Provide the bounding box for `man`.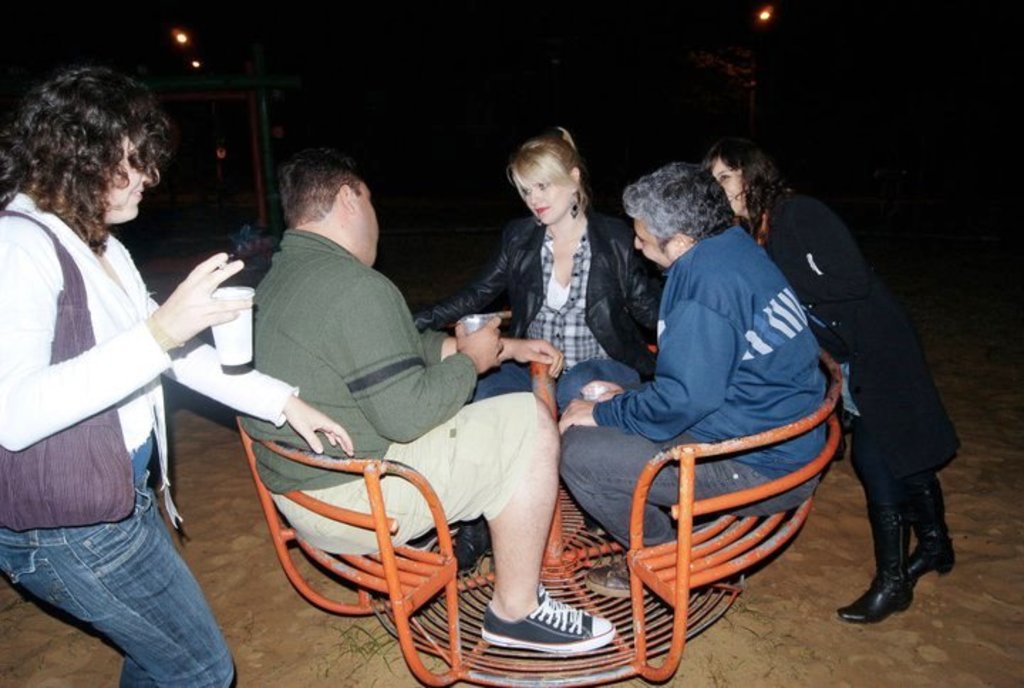
l=232, t=146, r=612, b=652.
